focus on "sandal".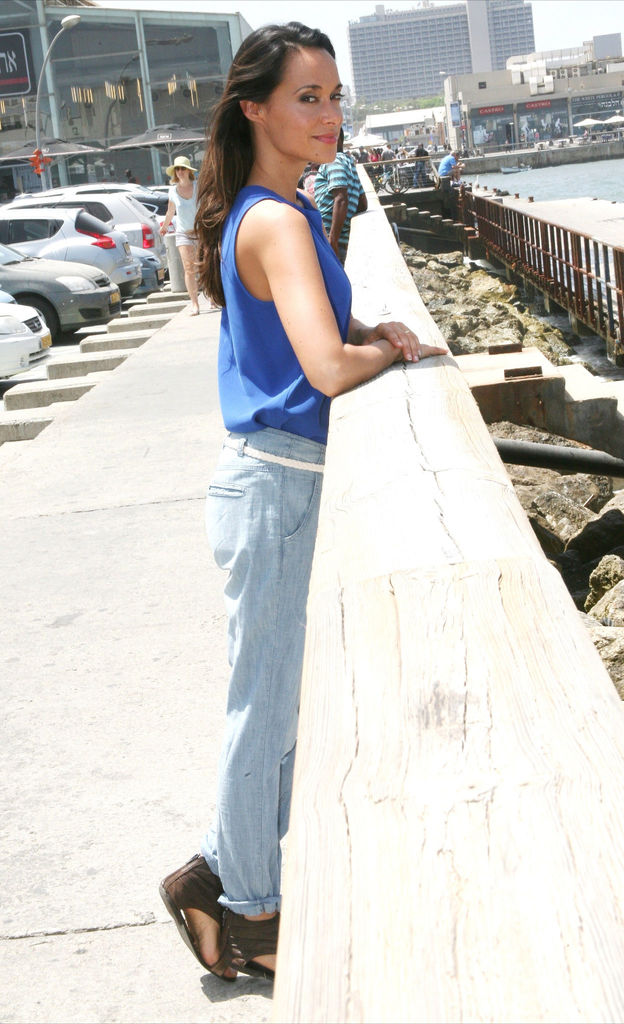
Focused at [157, 866, 266, 996].
